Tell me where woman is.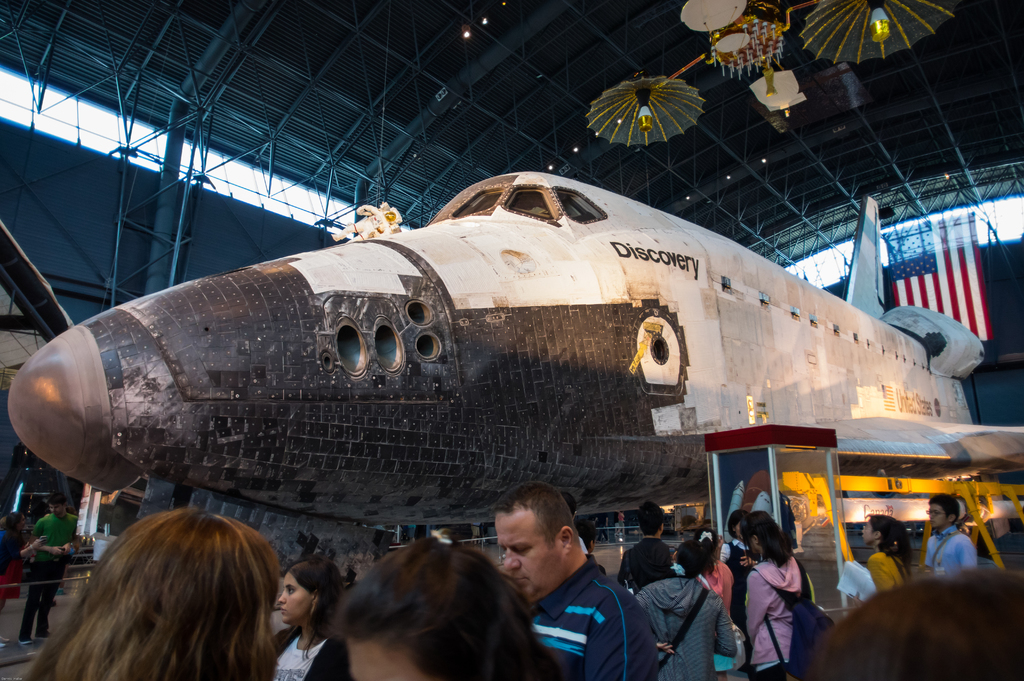
woman is at (261, 554, 353, 680).
